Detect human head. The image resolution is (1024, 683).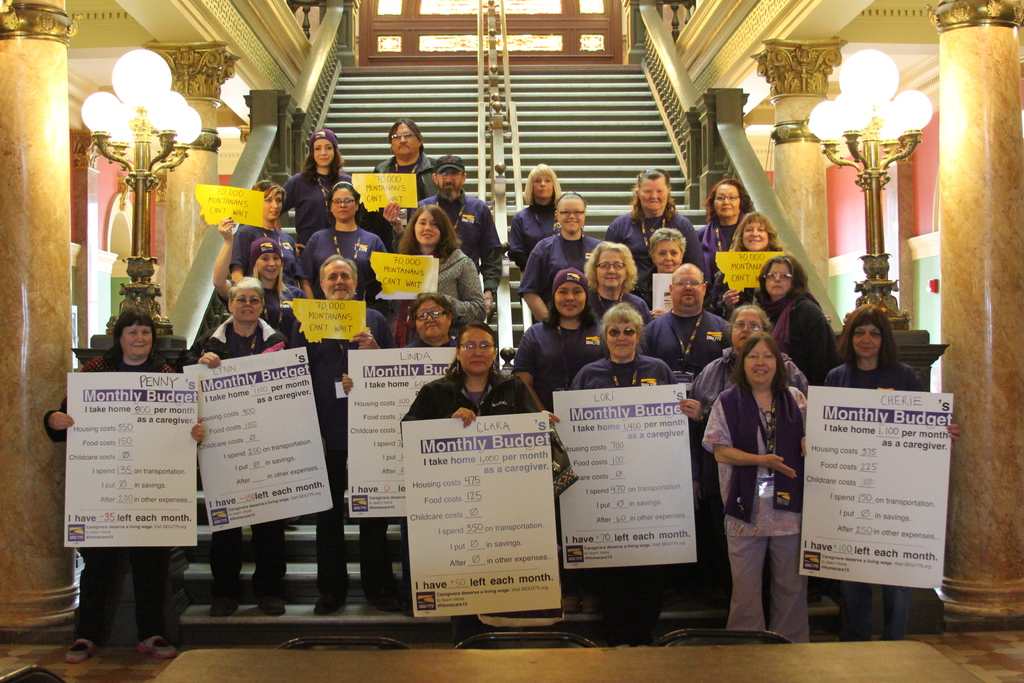
l=701, t=178, r=755, b=220.
